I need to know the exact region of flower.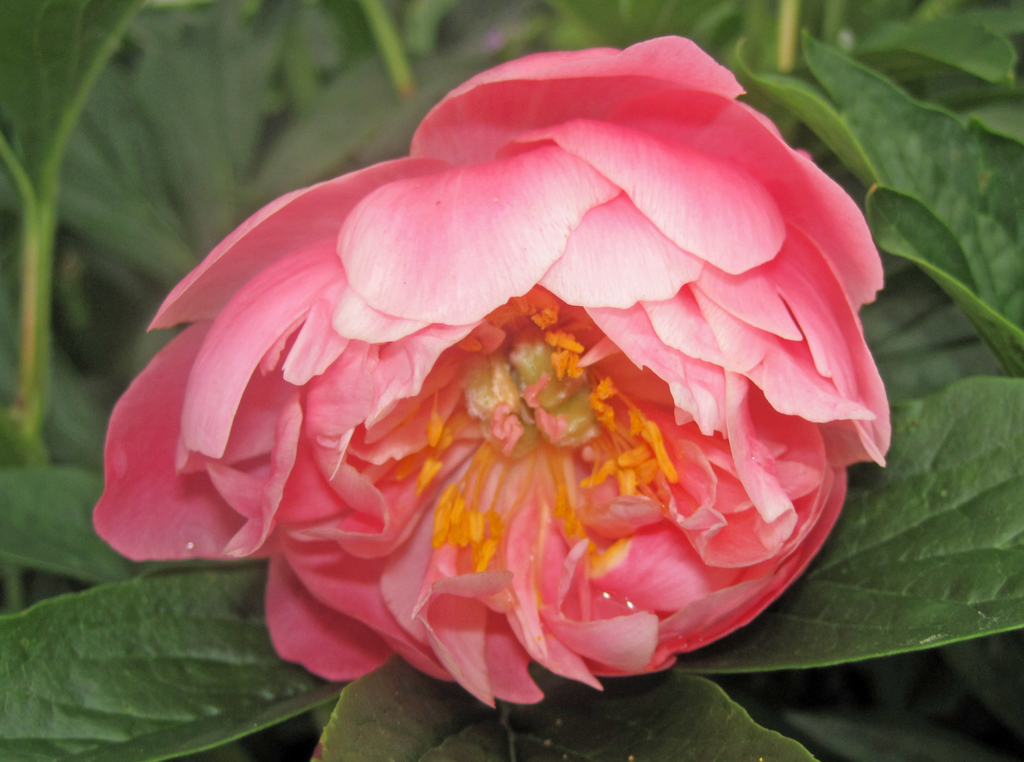
Region: {"left": 90, "top": 35, "right": 897, "bottom": 711}.
